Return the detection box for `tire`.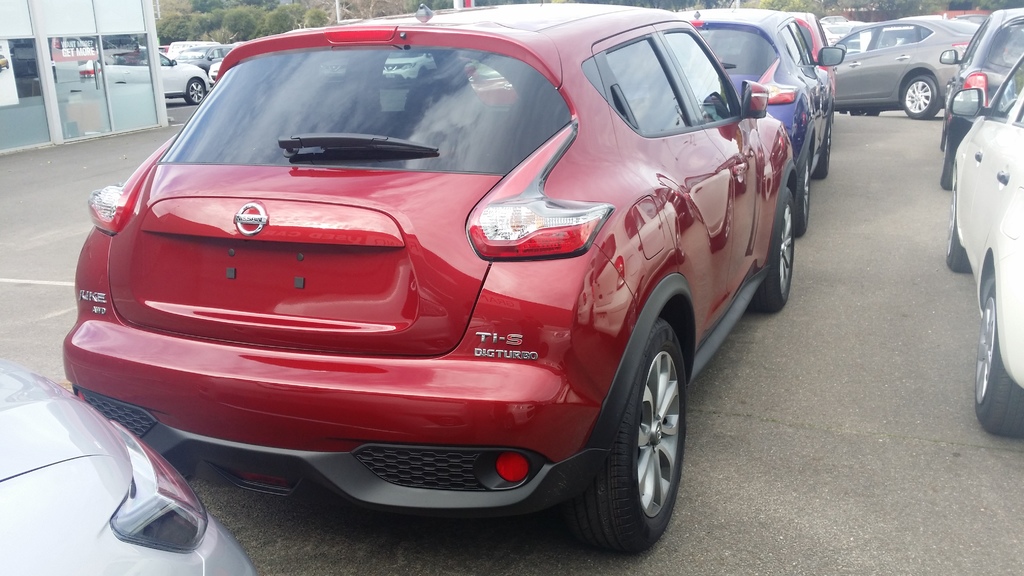
{"left": 600, "top": 321, "right": 687, "bottom": 549}.
